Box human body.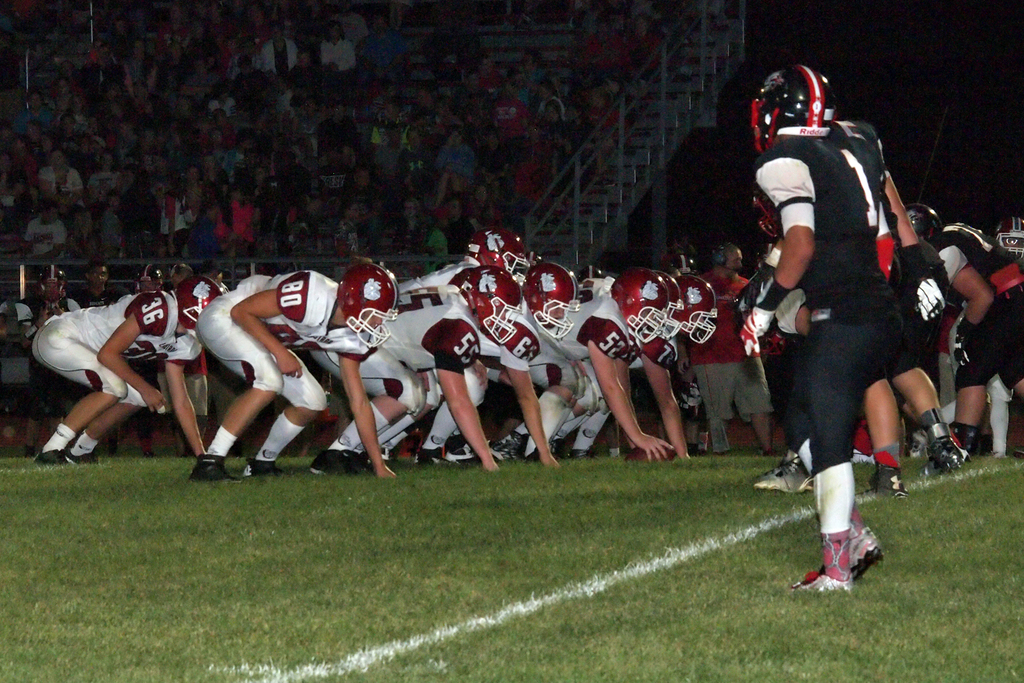
(758, 26, 957, 557).
